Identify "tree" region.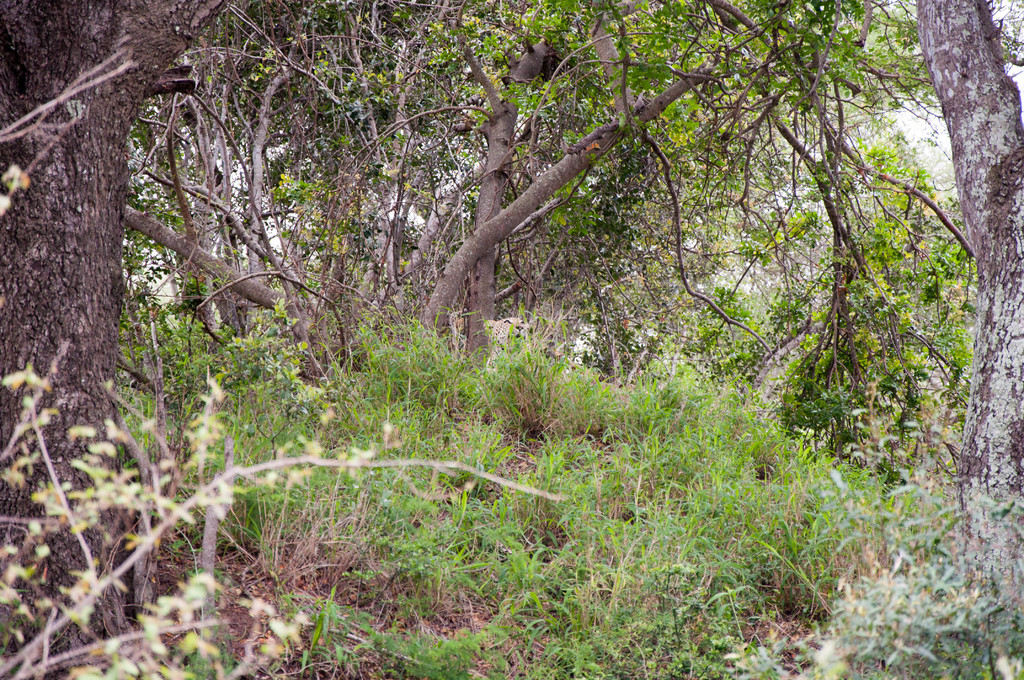
Region: crop(0, 0, 252, 679).
